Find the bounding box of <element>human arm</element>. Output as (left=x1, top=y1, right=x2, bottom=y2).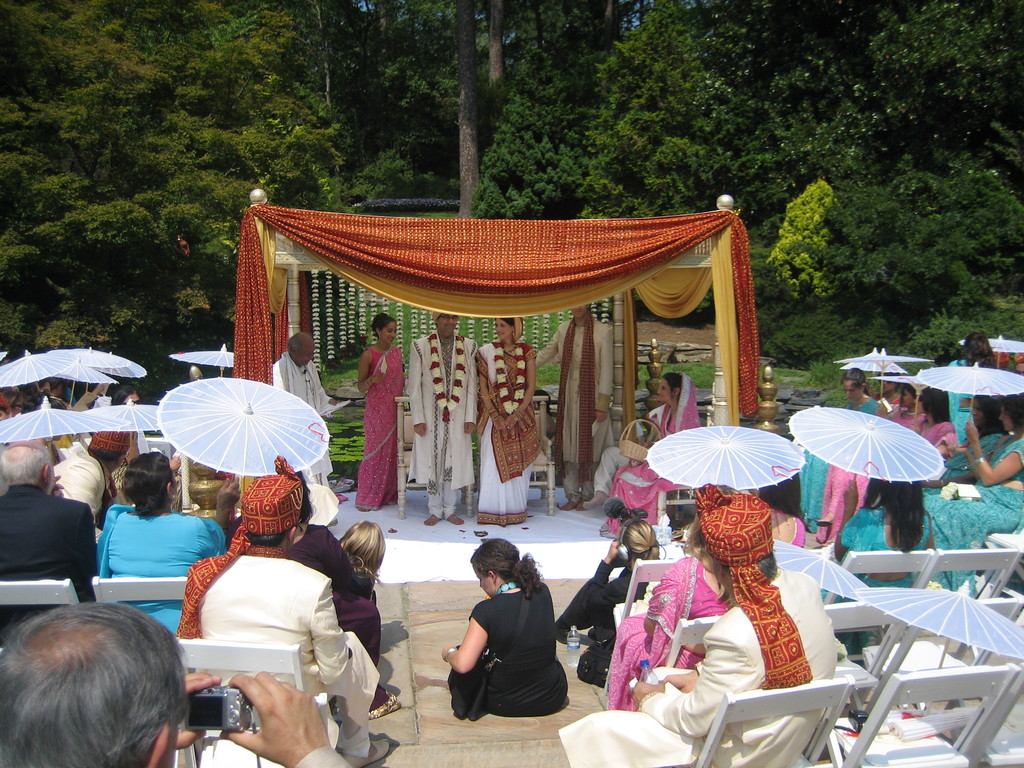
(left=624, top=631, right=759, bottom=738).
